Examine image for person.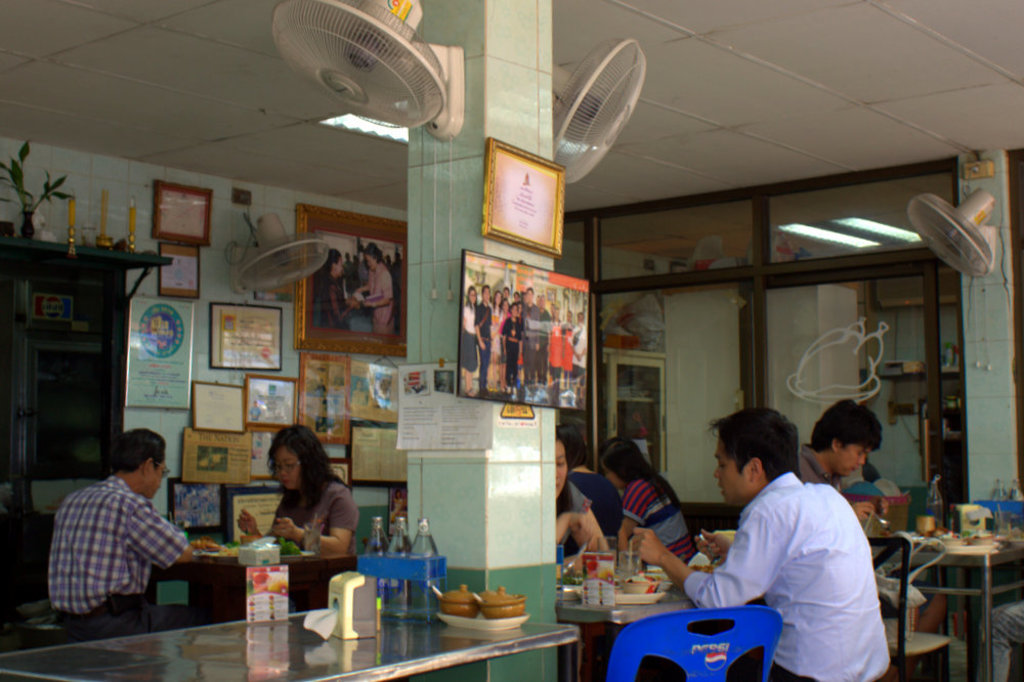
Examination result: 625/412/893/681.
